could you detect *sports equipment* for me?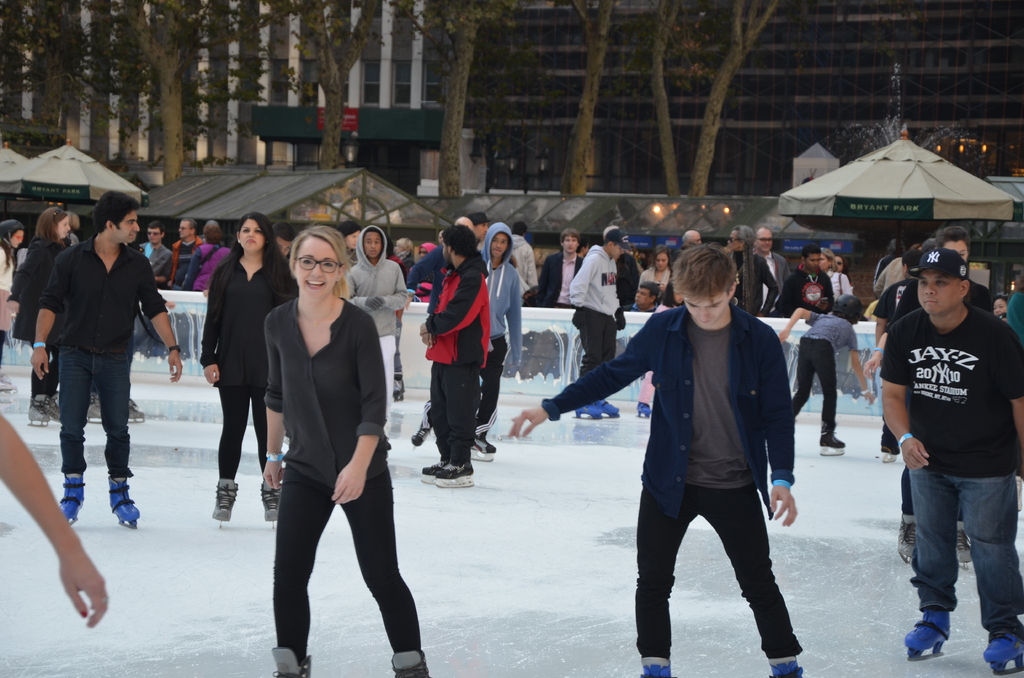
Detection result: detection(417, 459, 446, 485).
